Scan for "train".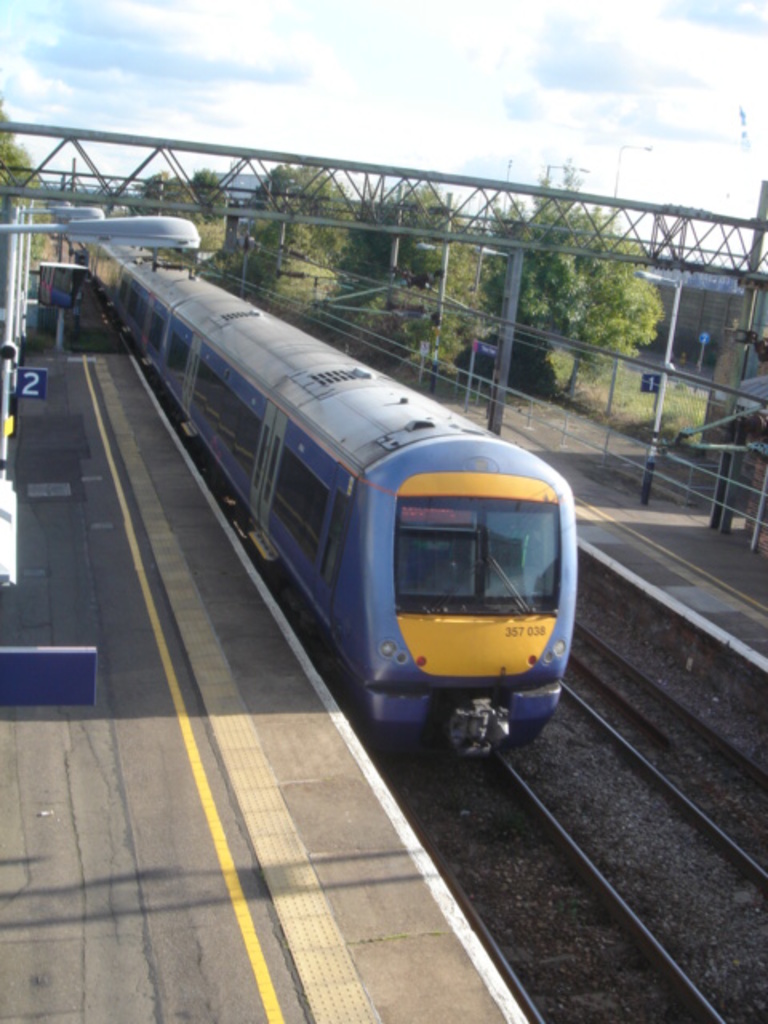
Scan result: 66:245:576:757.
